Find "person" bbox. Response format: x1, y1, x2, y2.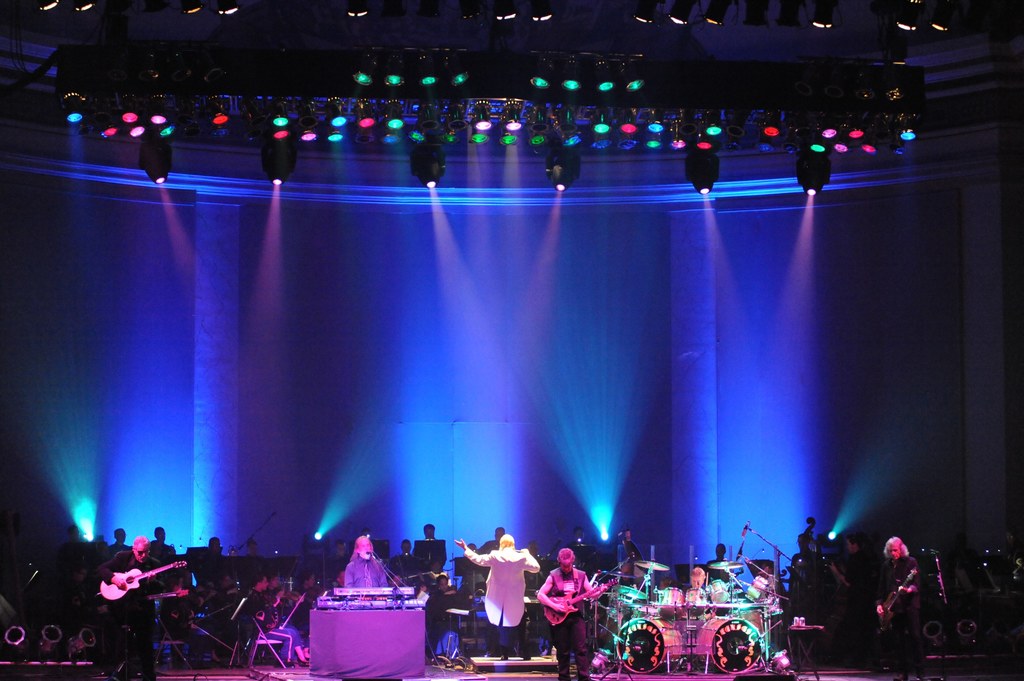
471, 528, 535, 657.
